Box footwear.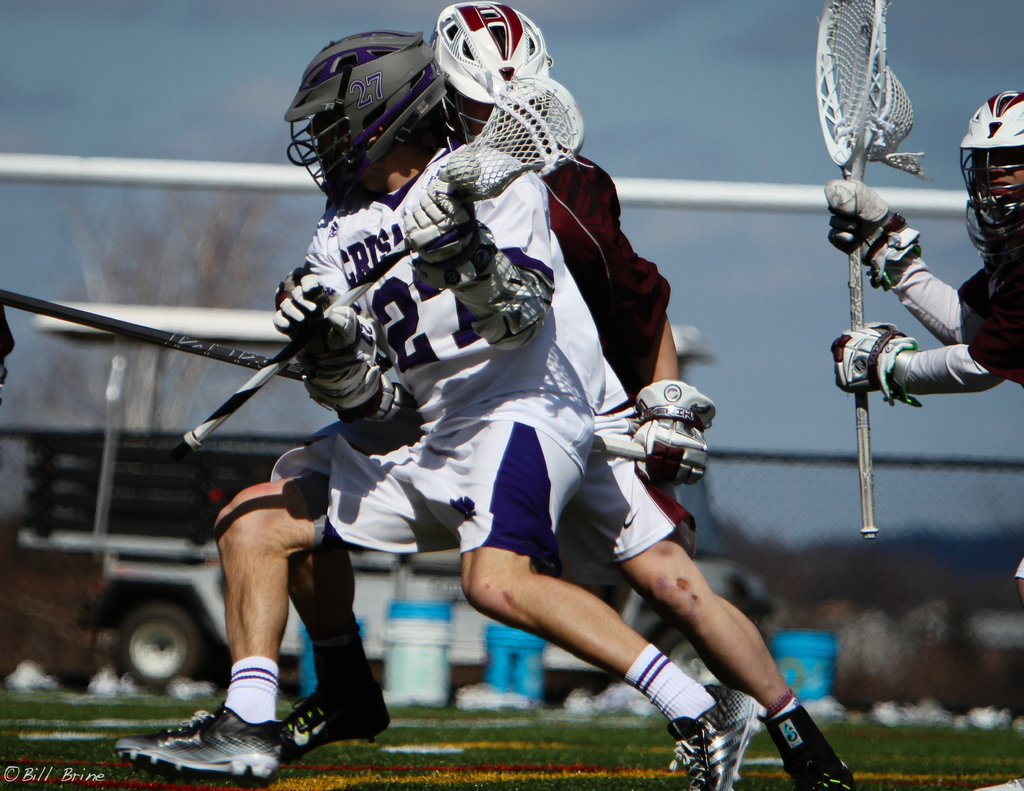
l=157, t=681, r=285, b=772.
